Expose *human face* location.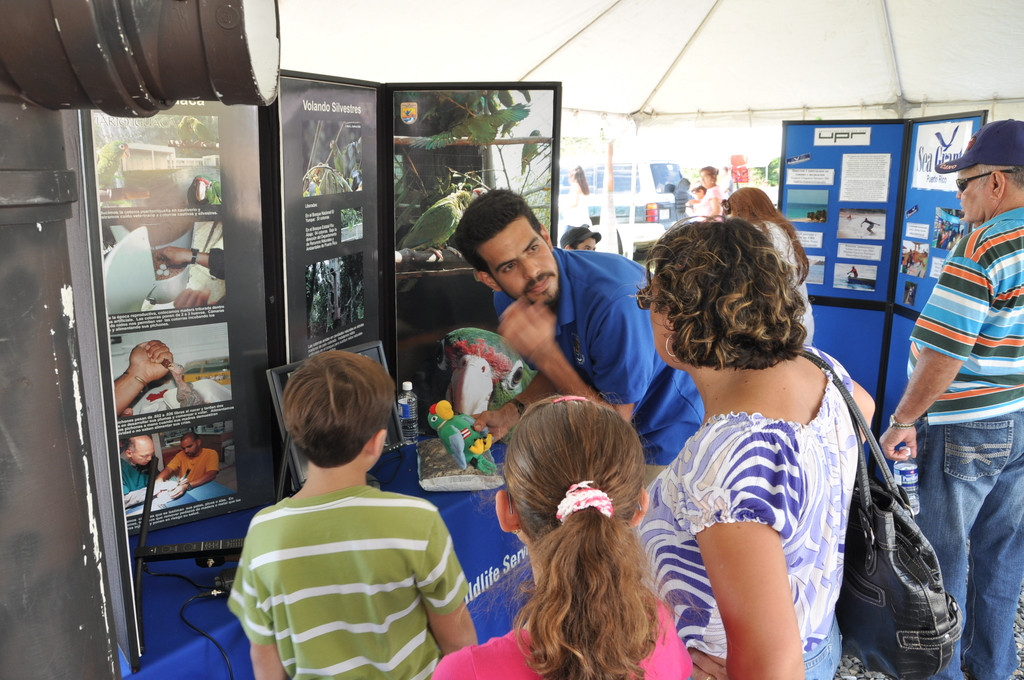
Exposed at 479,206,564,309.
